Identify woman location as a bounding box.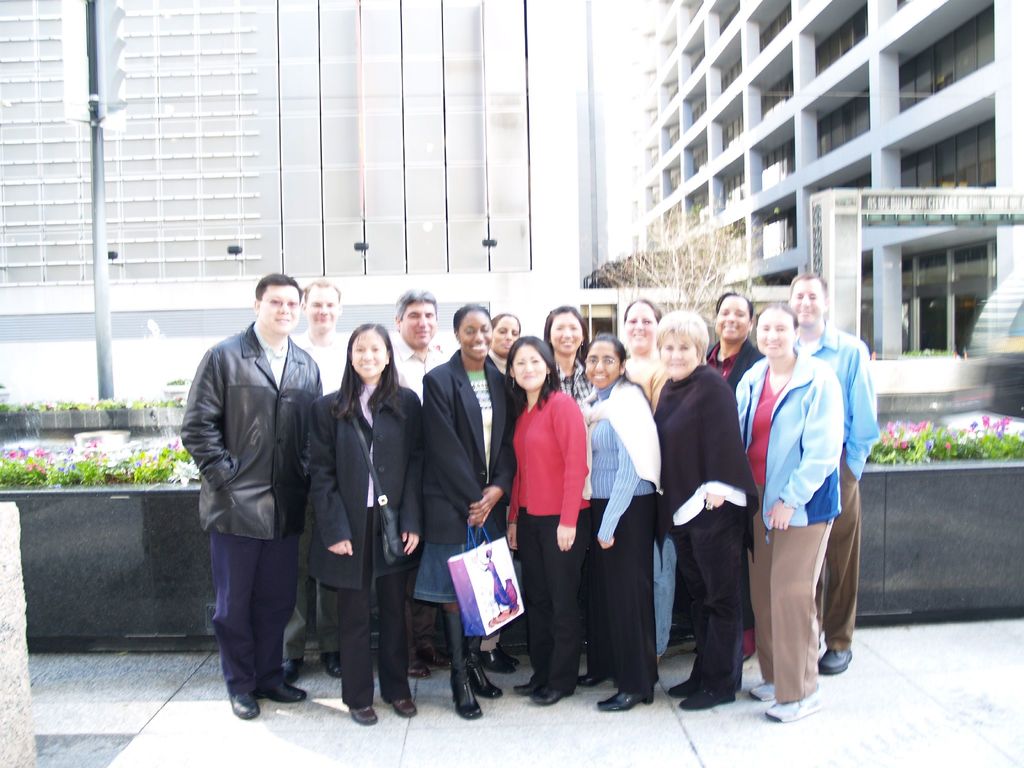
[737, 307, 847, 723].
